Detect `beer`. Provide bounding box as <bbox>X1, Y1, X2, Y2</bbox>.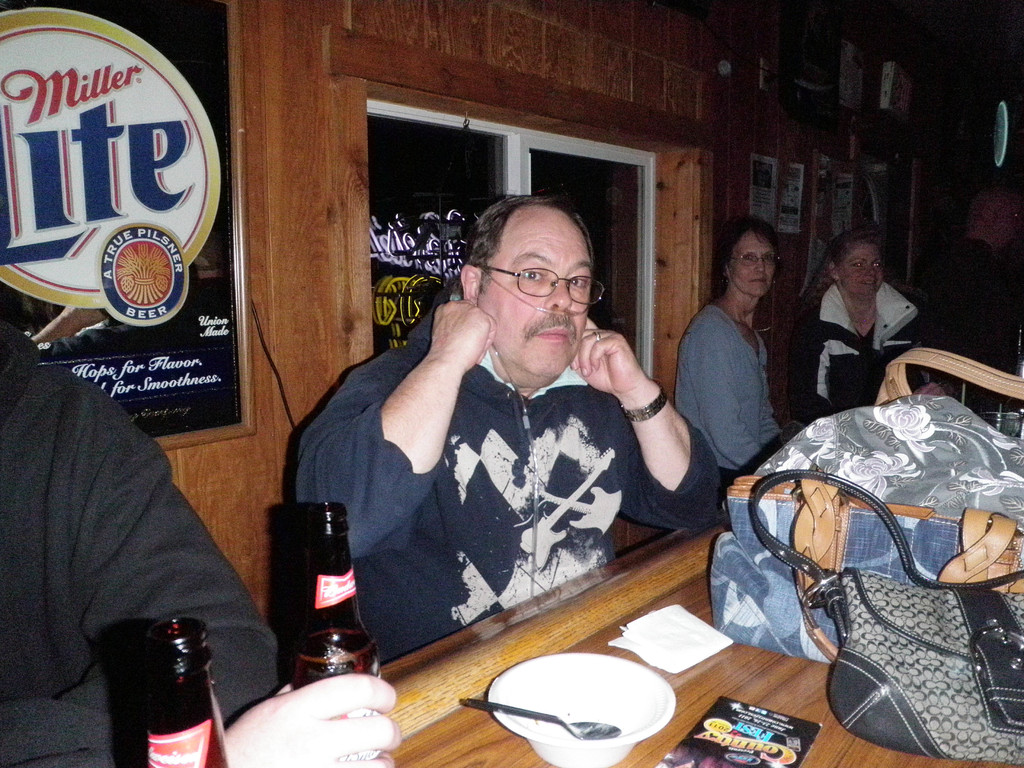
<bbox>145, 616, 230, 767</bbox>.
